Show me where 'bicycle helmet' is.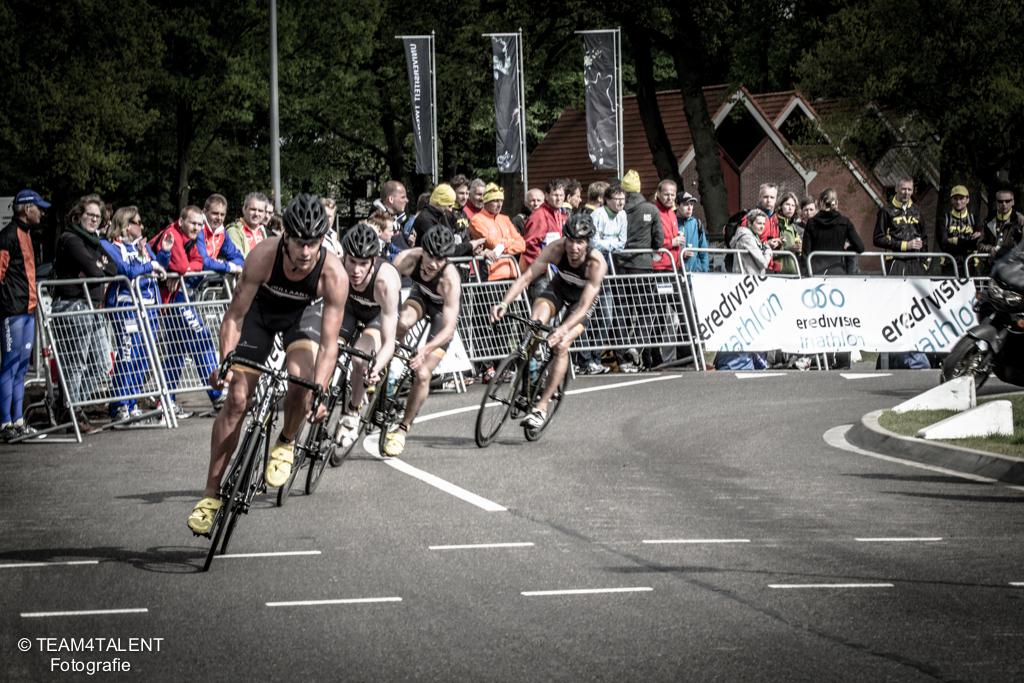
'bicycle helmet' is at (left=563, top=214, right=594, bottom=242).
